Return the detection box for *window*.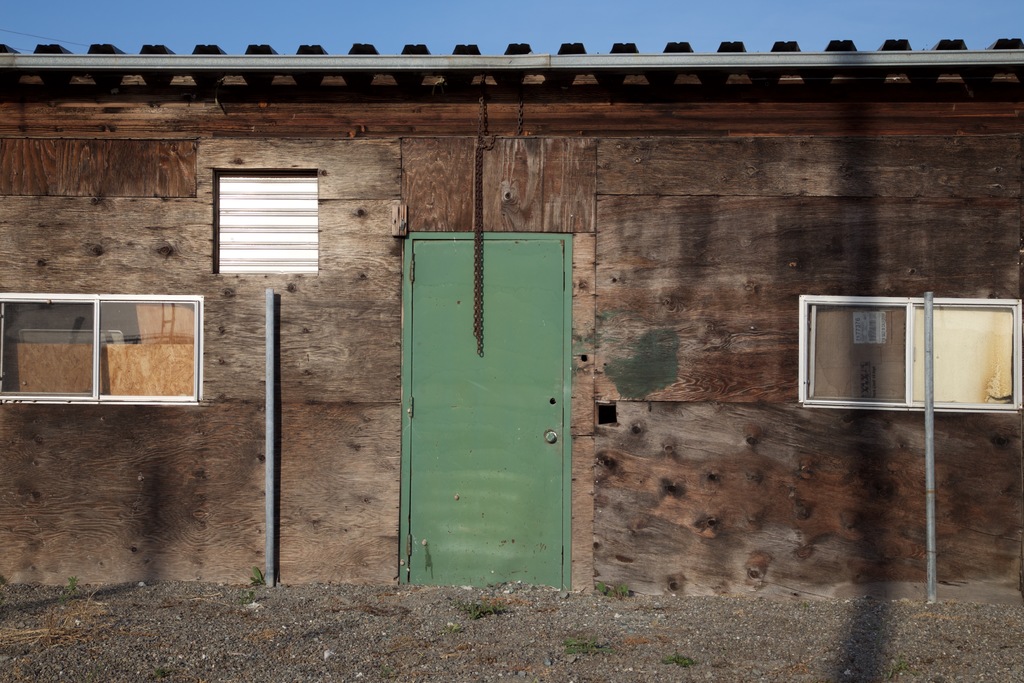
801/282/950/418.
